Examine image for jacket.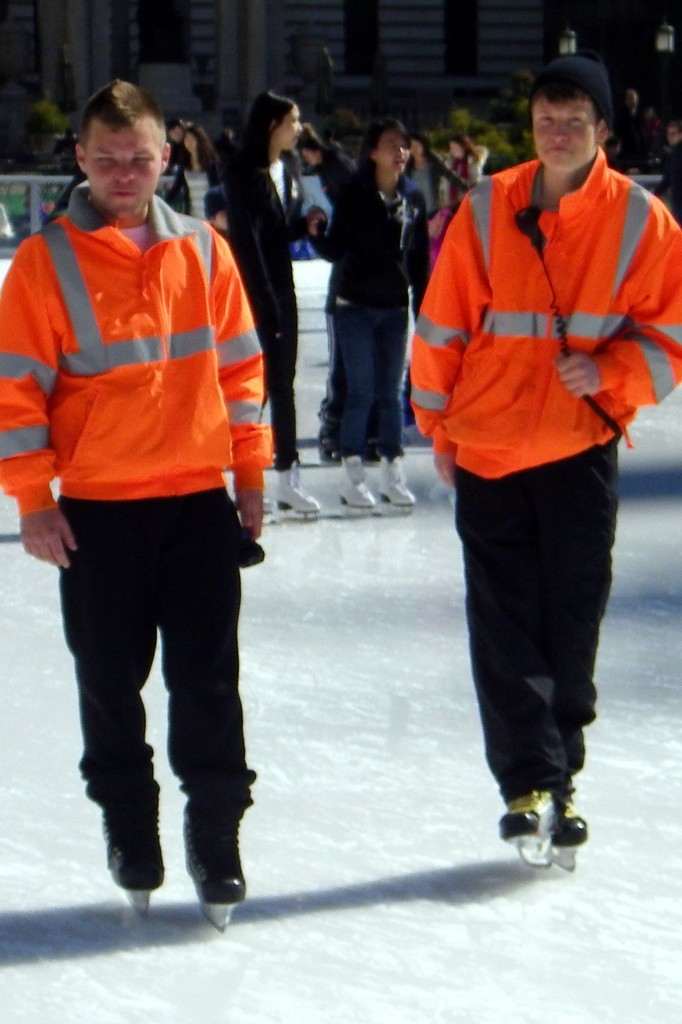
Examination result: 0,181,275,514.
